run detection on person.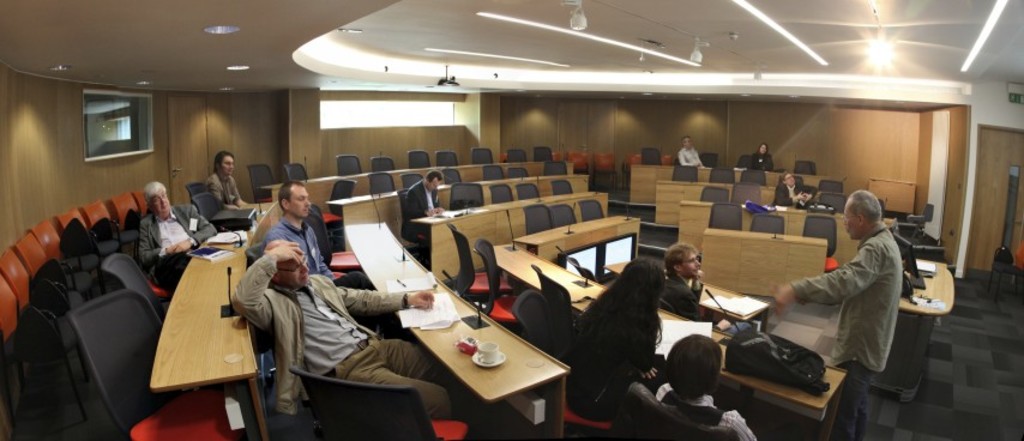
Result: 399:164:441:244.
